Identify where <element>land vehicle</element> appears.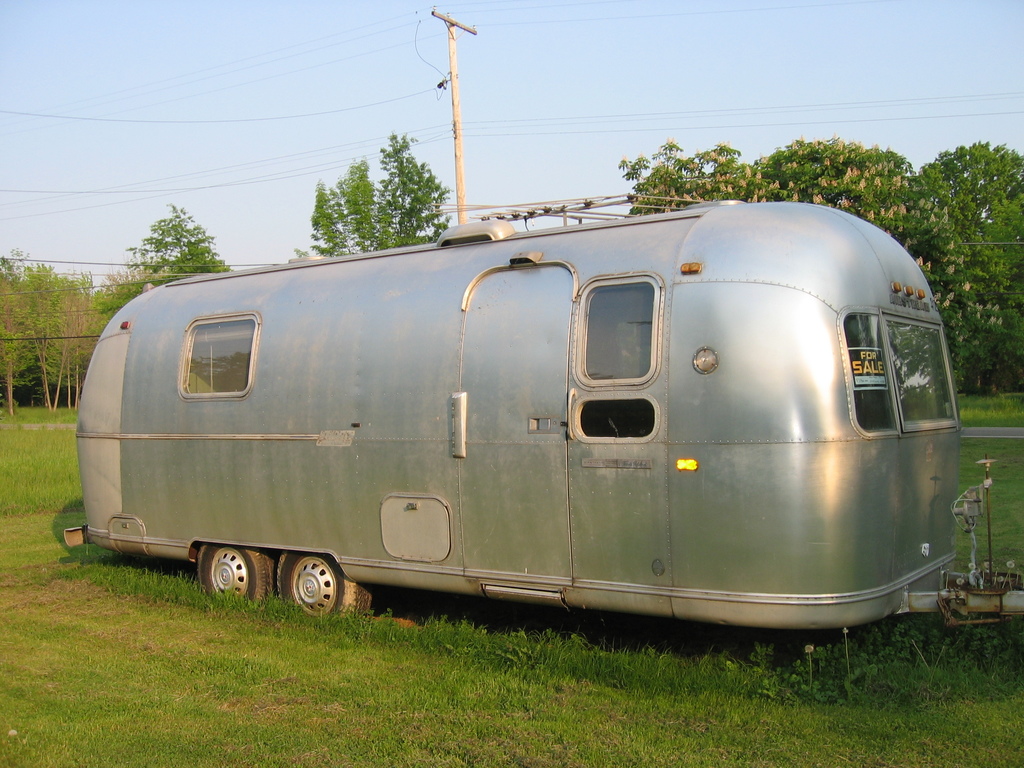
Appears at <box>64,193,1023,617</box>.
